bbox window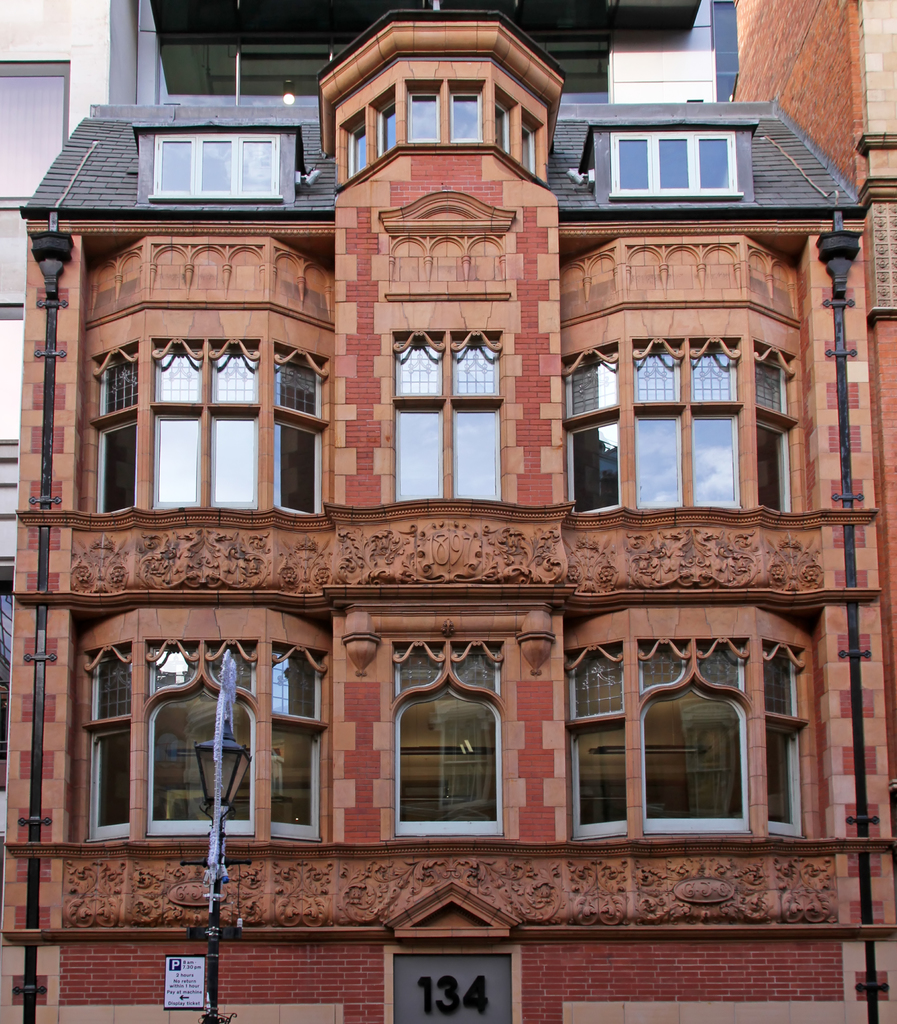
bbox=(280, 364, 319, 406)
